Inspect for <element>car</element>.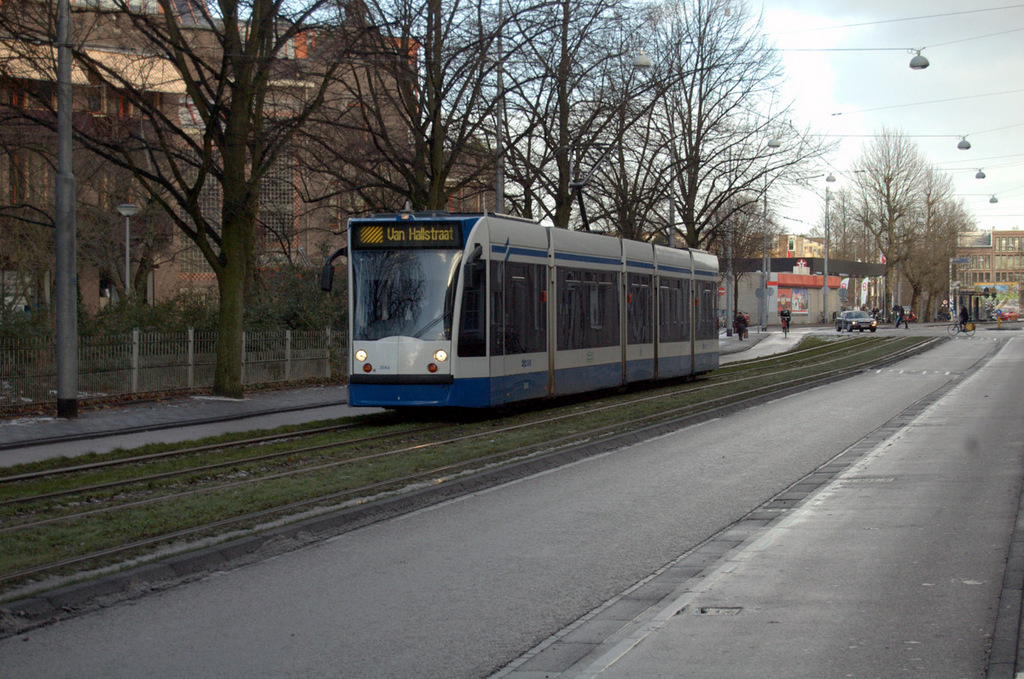
Inspection: BBox(719, 310, 750, 327).
